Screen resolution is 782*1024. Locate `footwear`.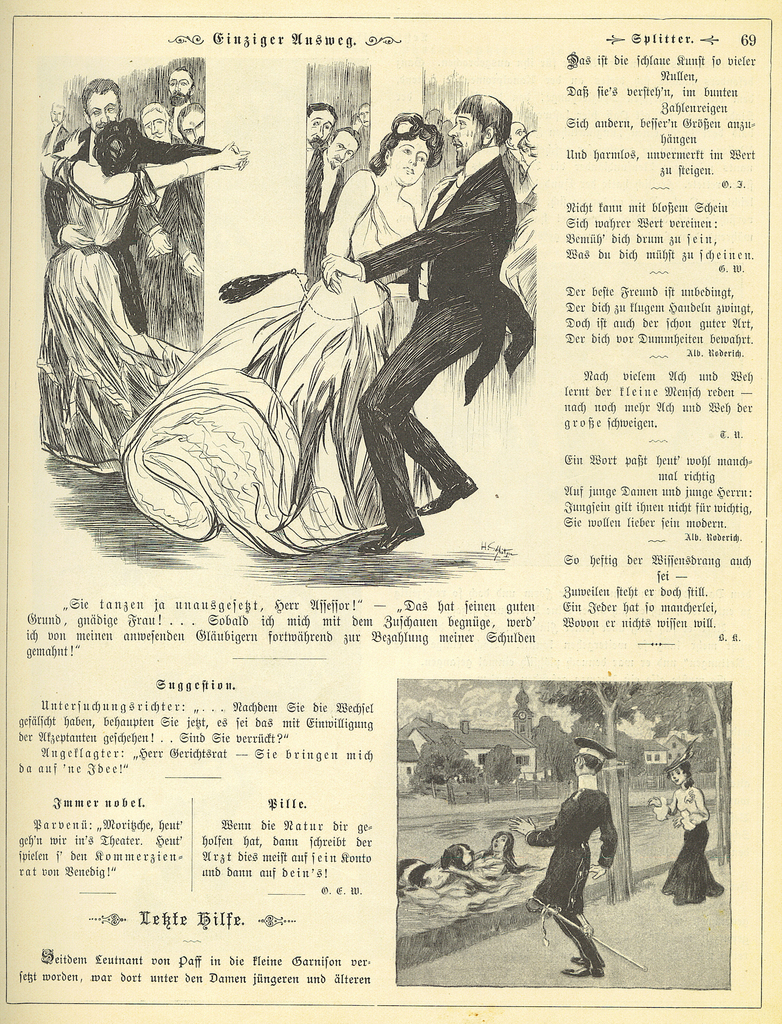
554:961:608:979.
